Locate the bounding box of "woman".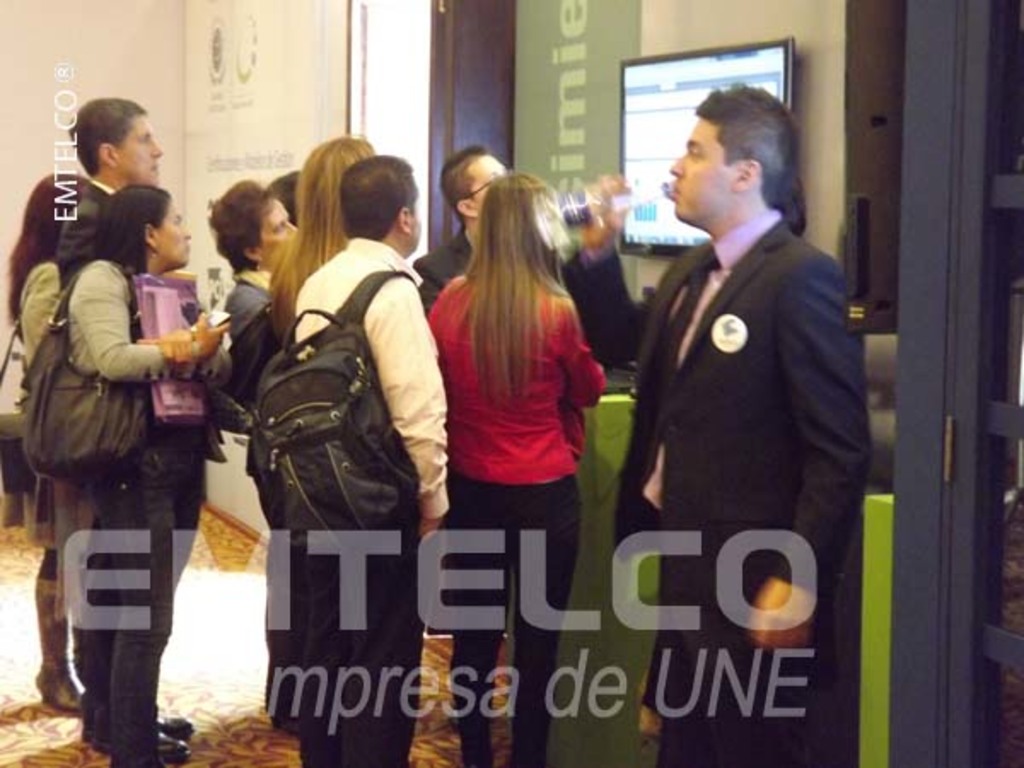
Bounding box: bbox=(49, 191, 237, 766).
